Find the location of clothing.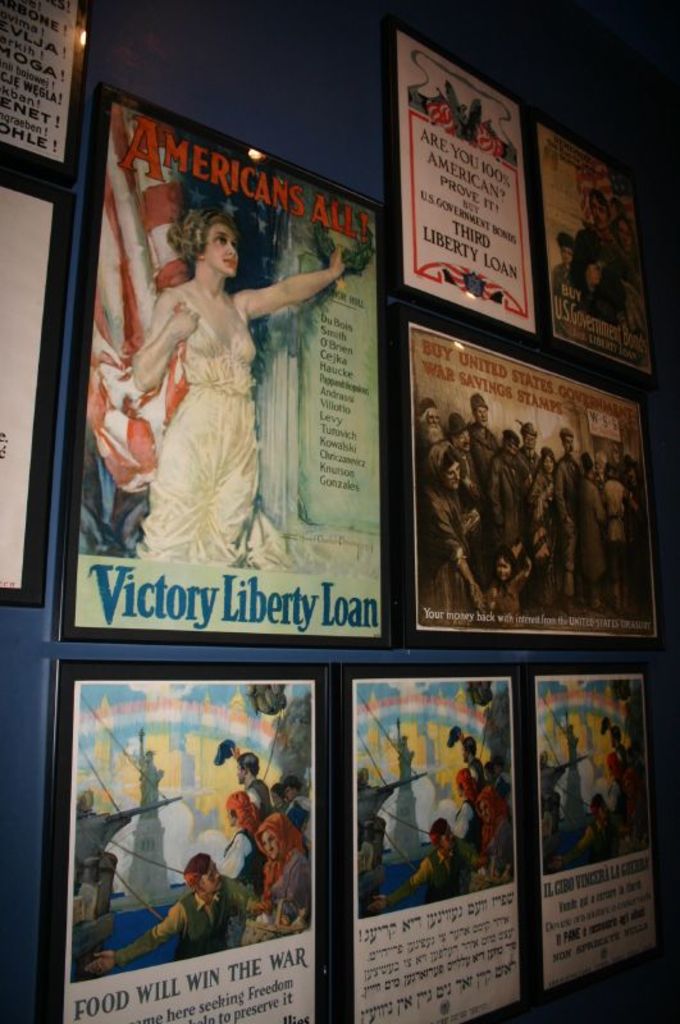
Location: box(111, 877, 261, 963).
